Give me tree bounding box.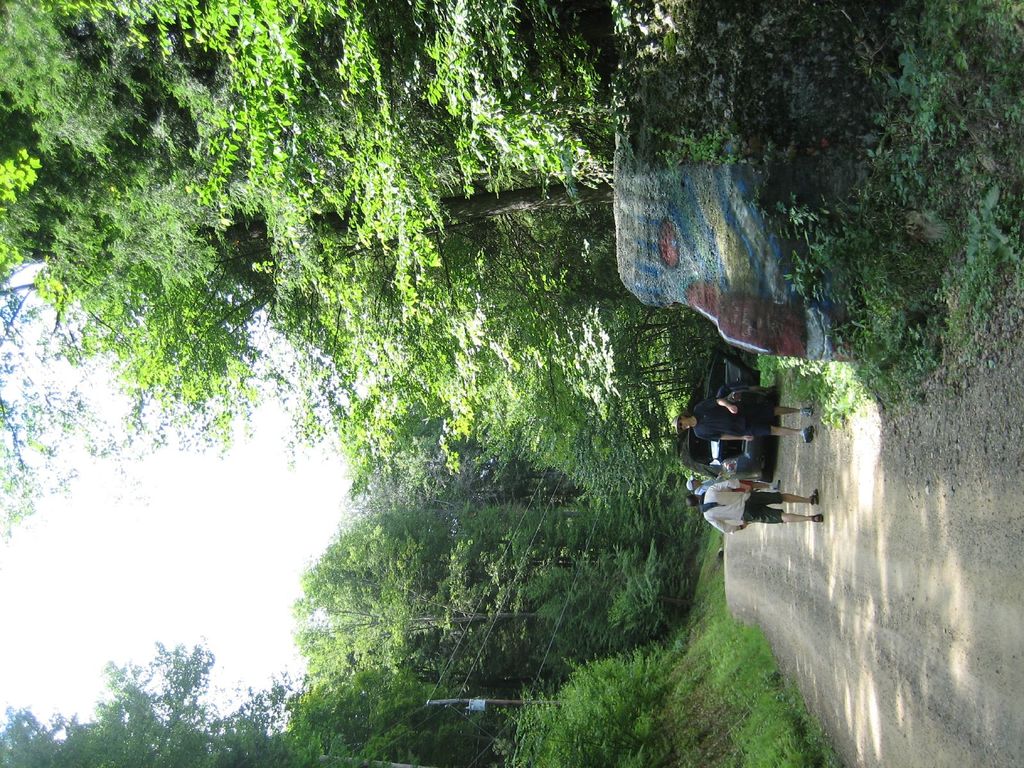
0/637/466/767.
